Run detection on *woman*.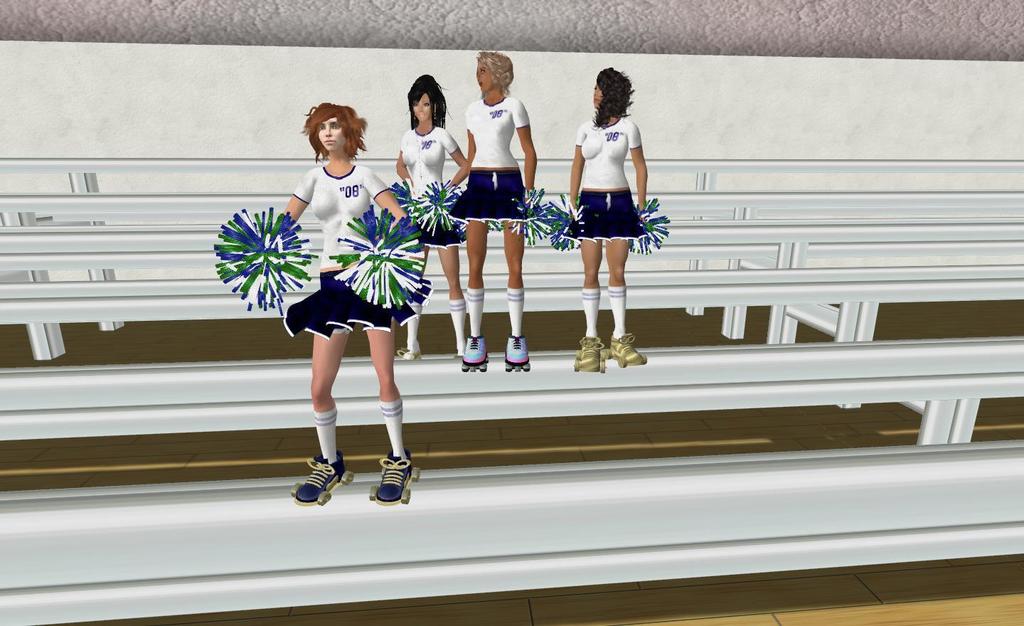
Result: 397:75:466:361.
